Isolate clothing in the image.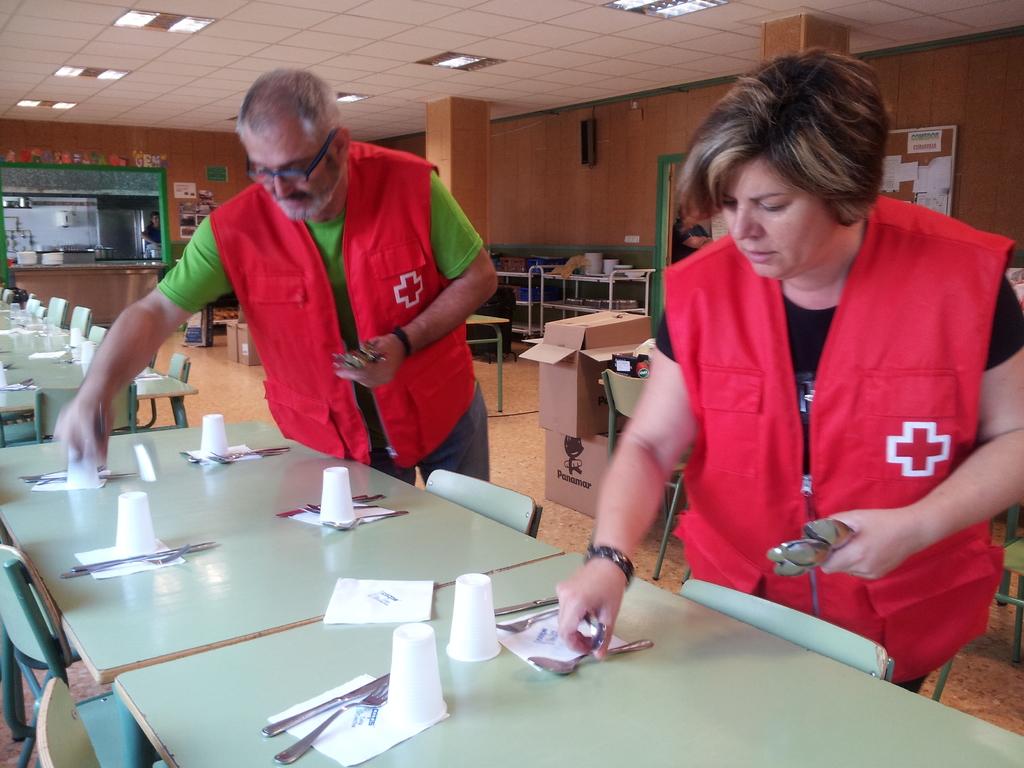
Isolated region: pyautogui.locateOnScreen(673, 214, 707, 261).
